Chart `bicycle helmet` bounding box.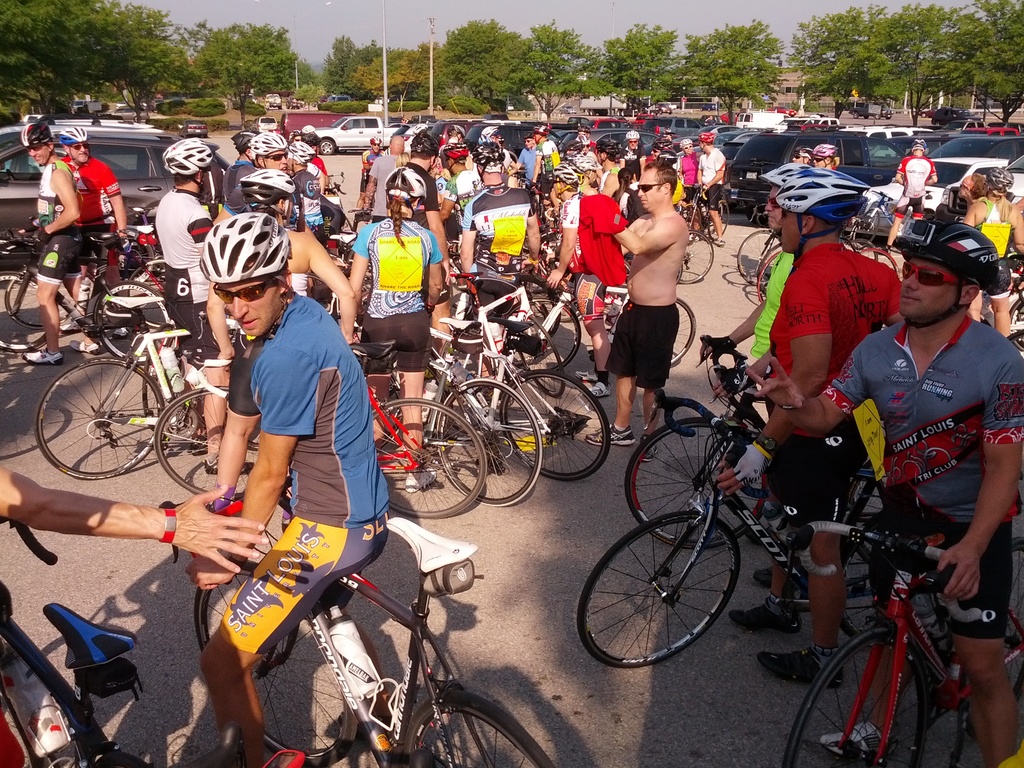
Charted: <box>408,129,440,169</box>.
